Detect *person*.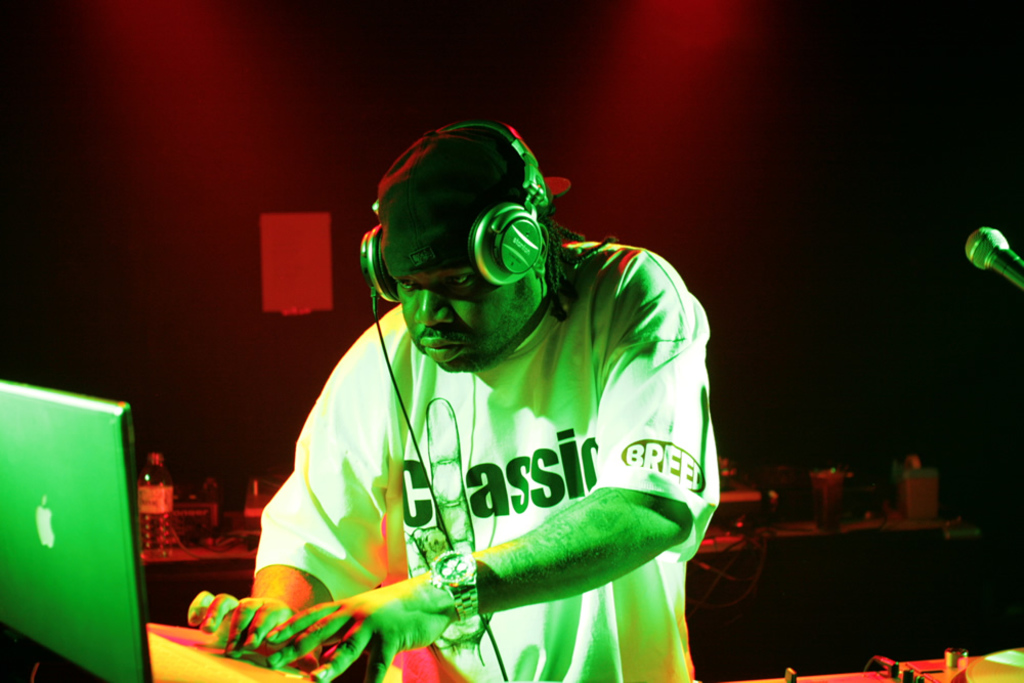
Detected at box(178, 127, 721, 682).
